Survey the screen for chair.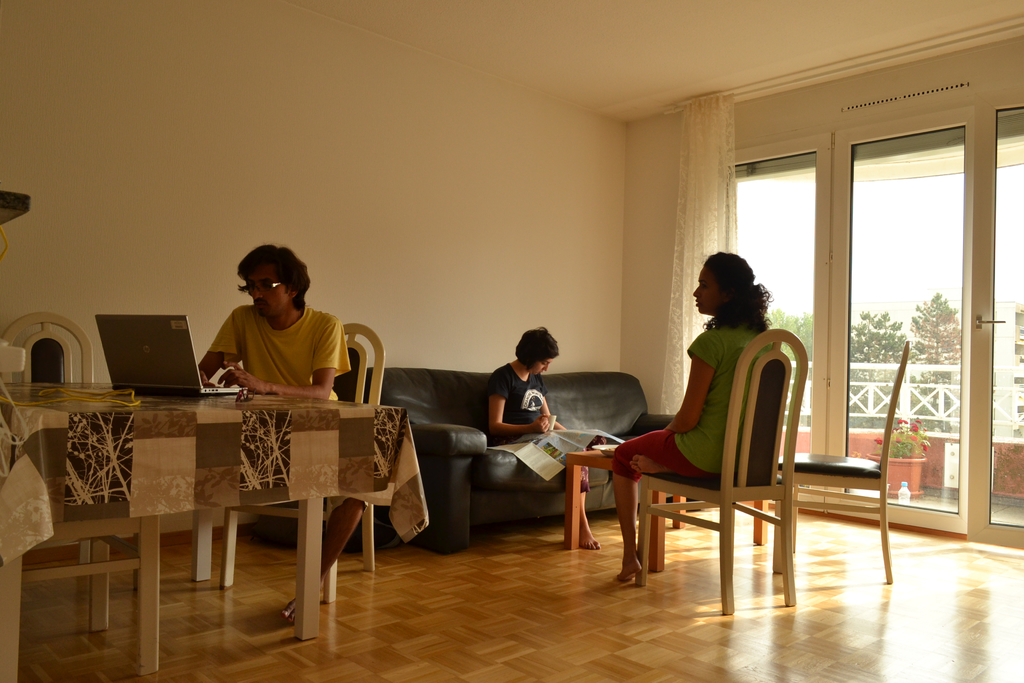
Survey found: rect(3, 309, 102, 639).
